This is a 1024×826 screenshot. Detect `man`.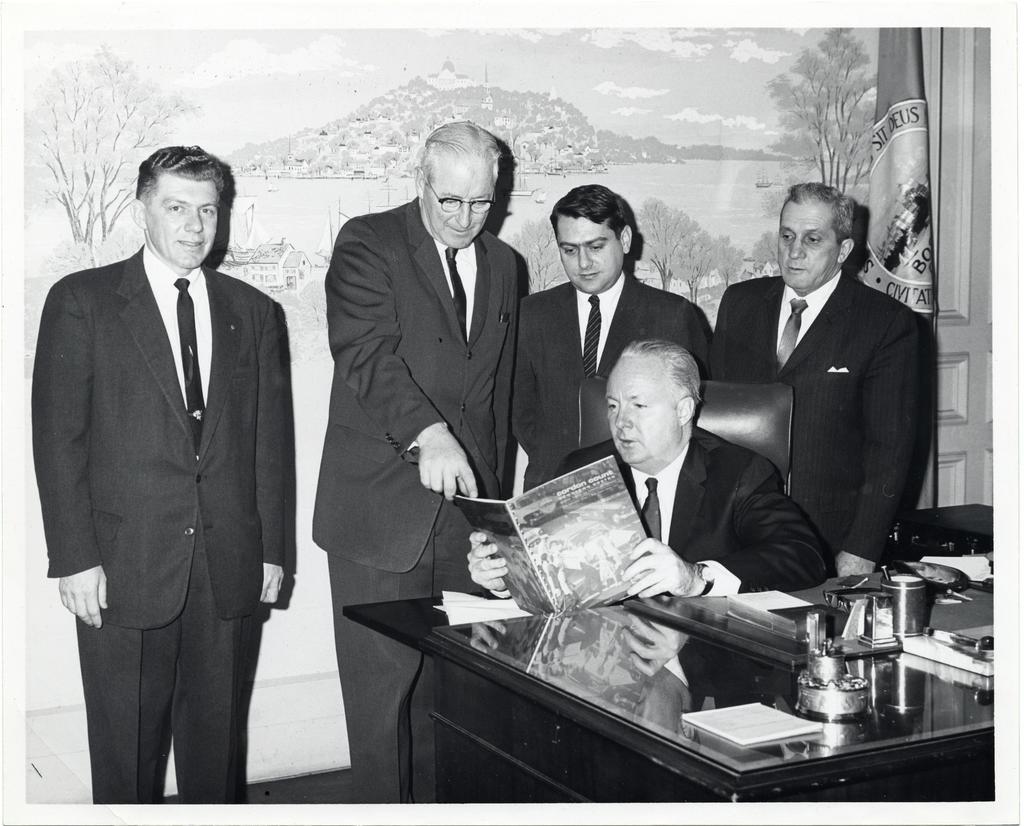
[x1=707, y1=185, x2=943, y2=595].
